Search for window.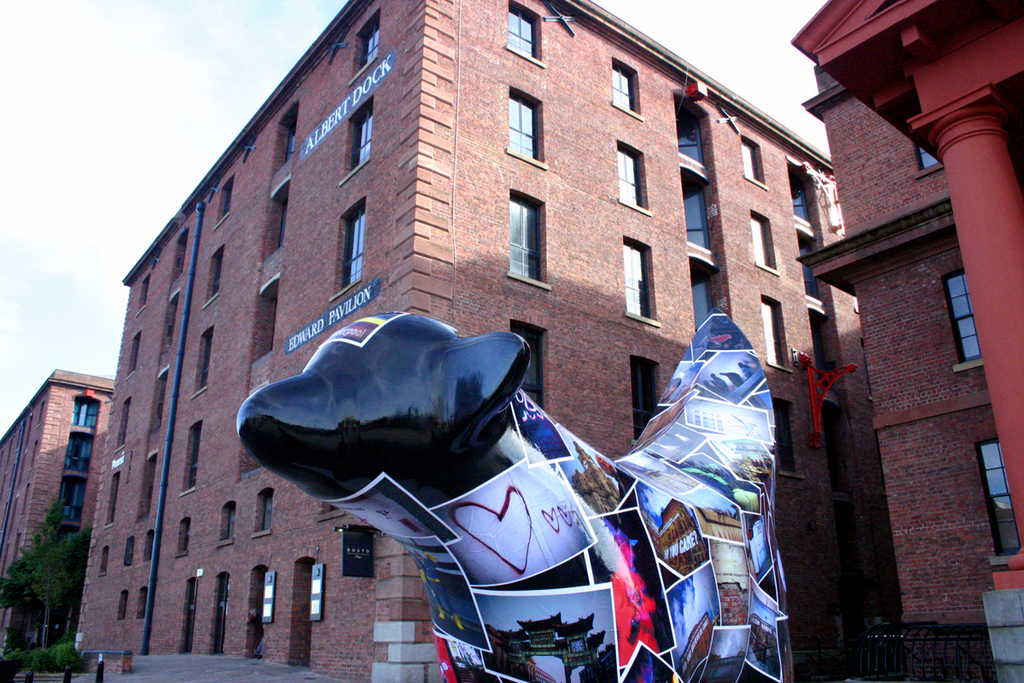
Found at (135,452,159,517).
